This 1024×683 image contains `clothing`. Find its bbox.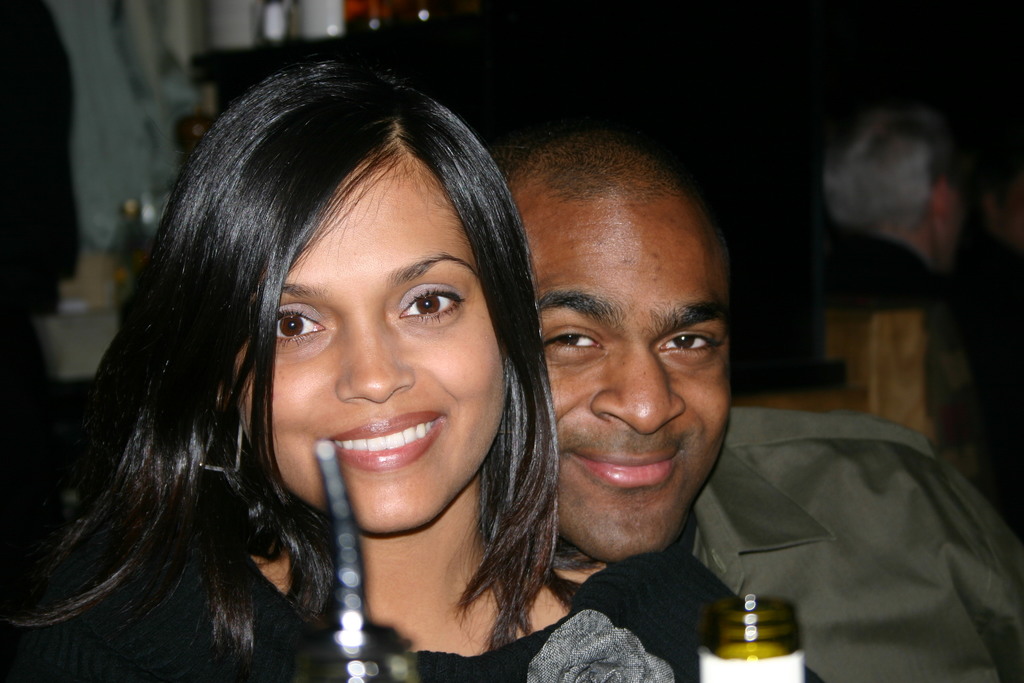
BBox(678, 406, 1023, 682).
